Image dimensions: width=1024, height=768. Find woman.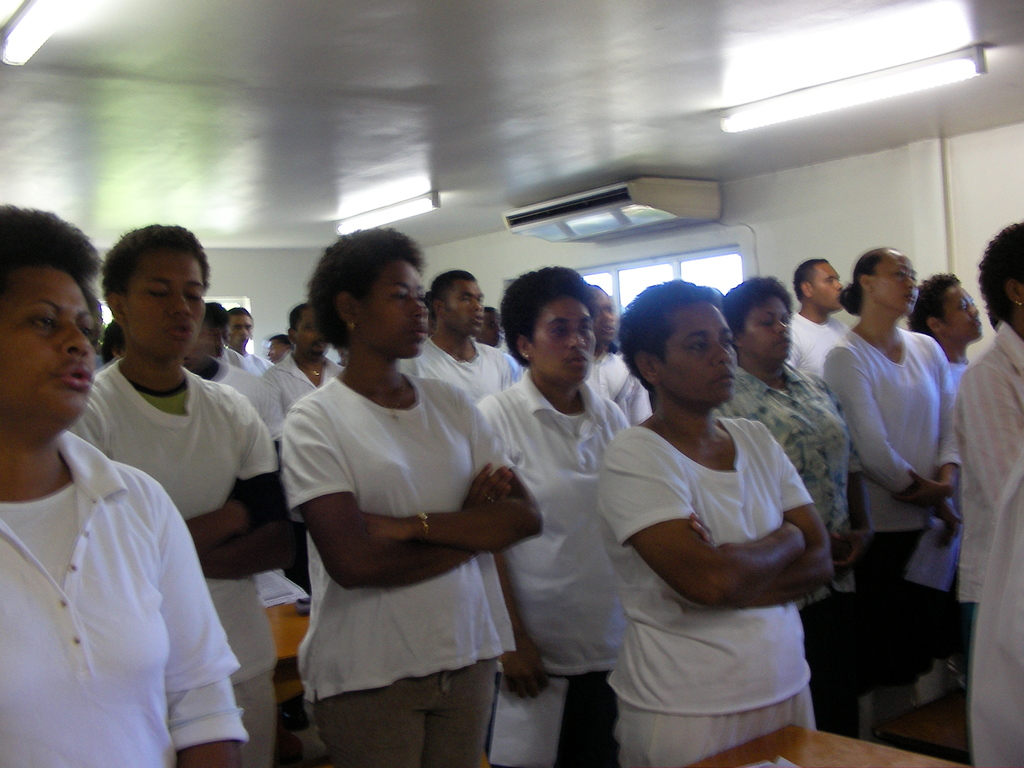
x1=279, y1=227, x2=545, y2=767.
